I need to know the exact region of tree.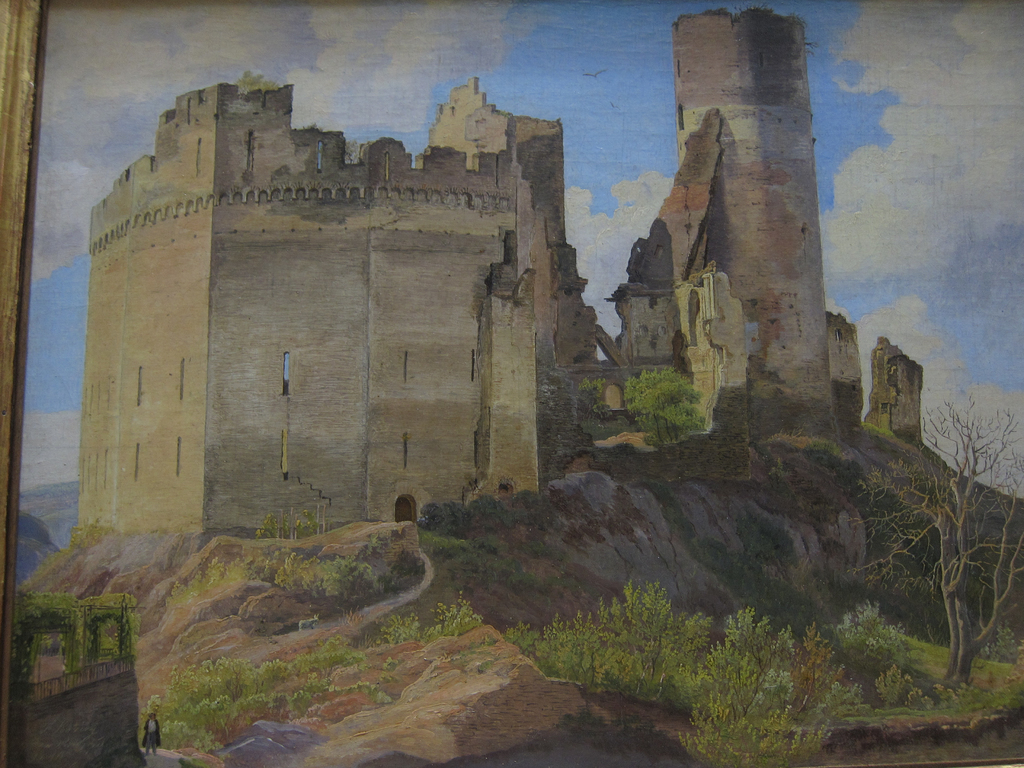
Region: bbox=[620, 363, 703, 452].
